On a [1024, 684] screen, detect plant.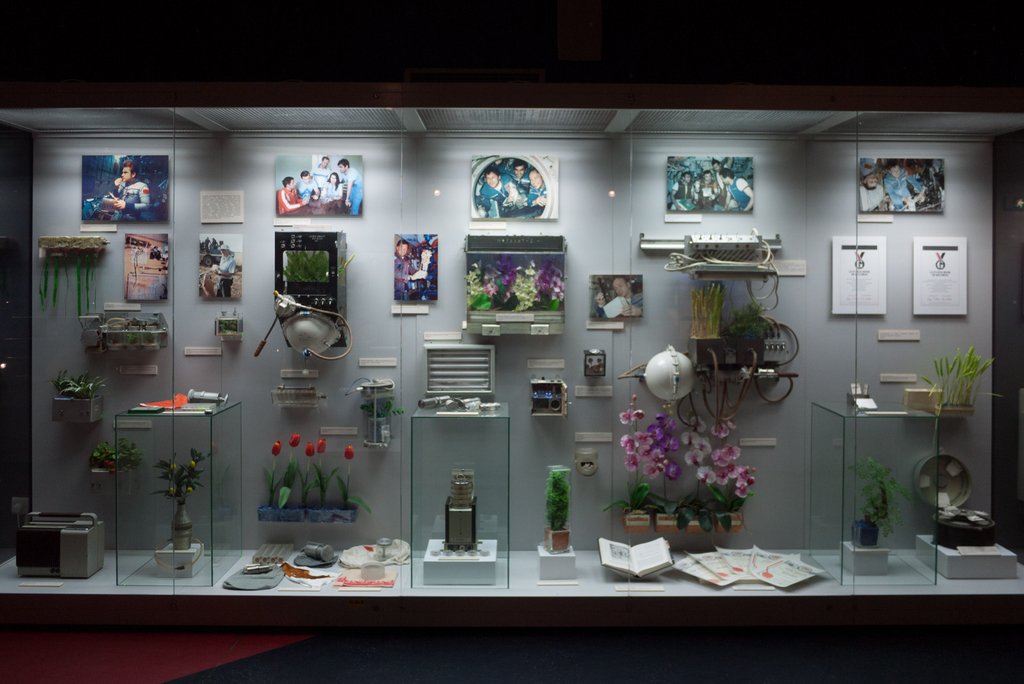
left=546, top=469, right=583, bottom=536.
